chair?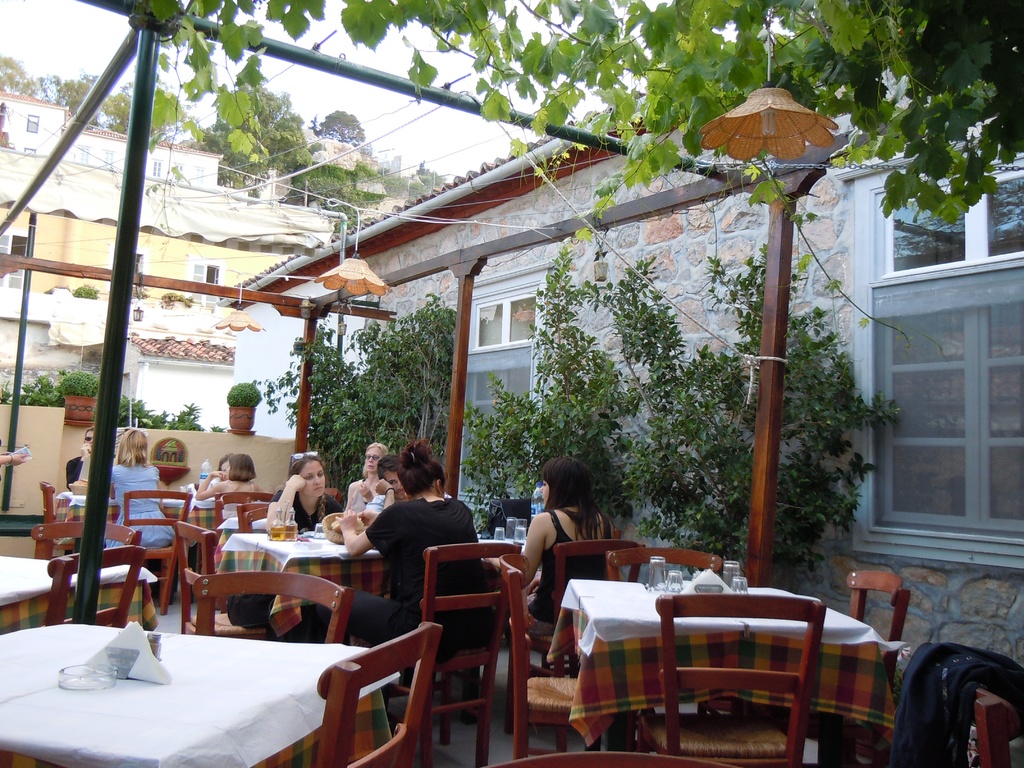
box=[480, 746, 714, 767]
